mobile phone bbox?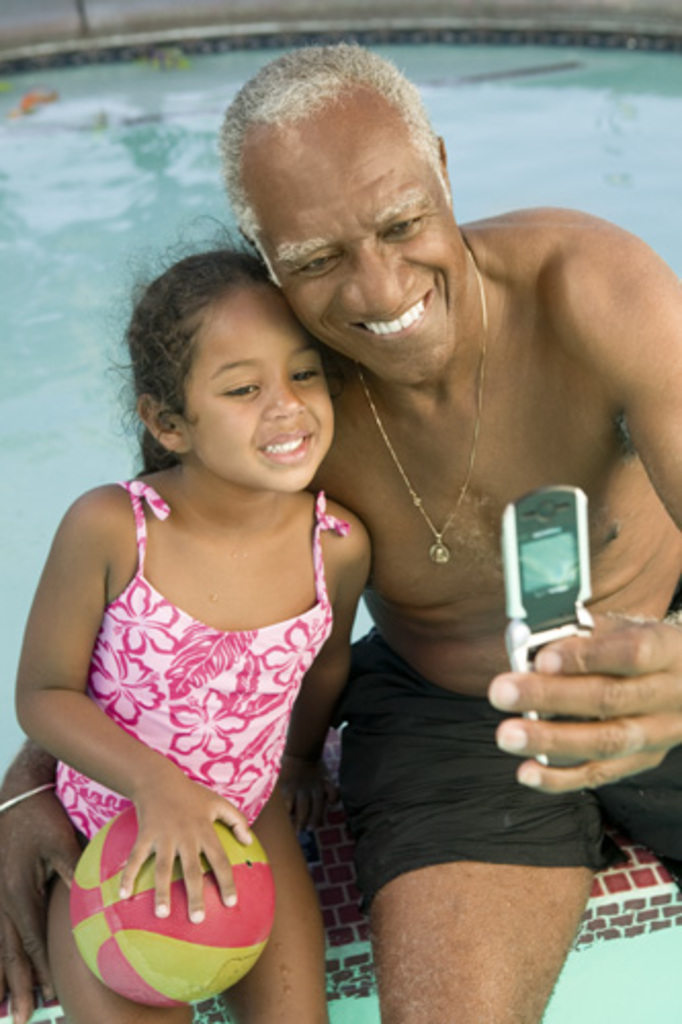
[x1=504, y1=473, x2=602, y2=662]
